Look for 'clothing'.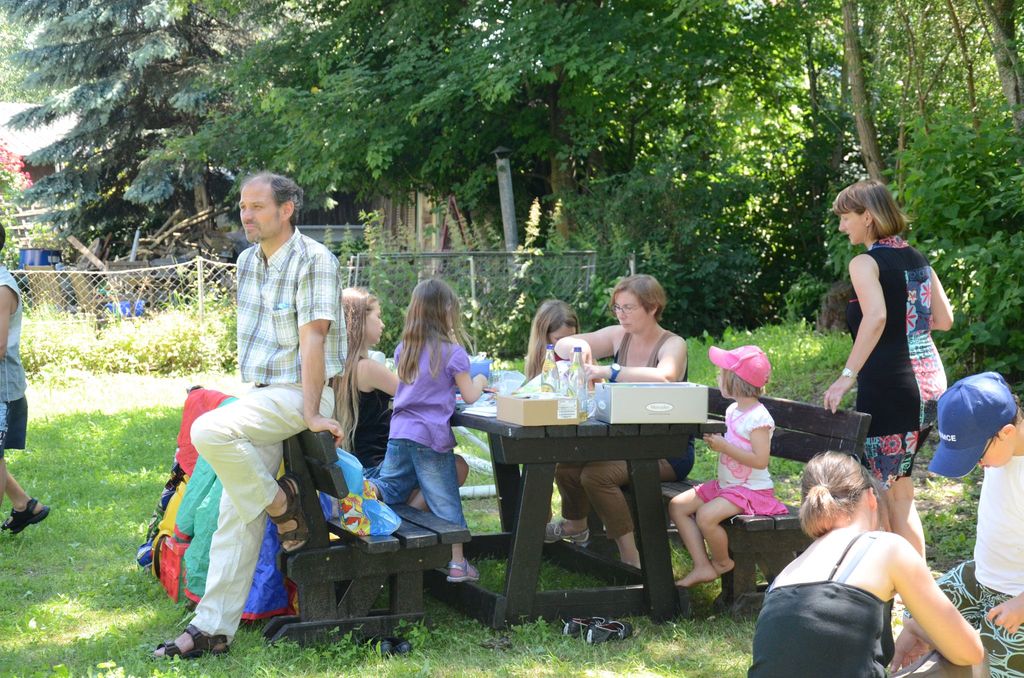
Found: bbox(746, 529, 898, 677).
